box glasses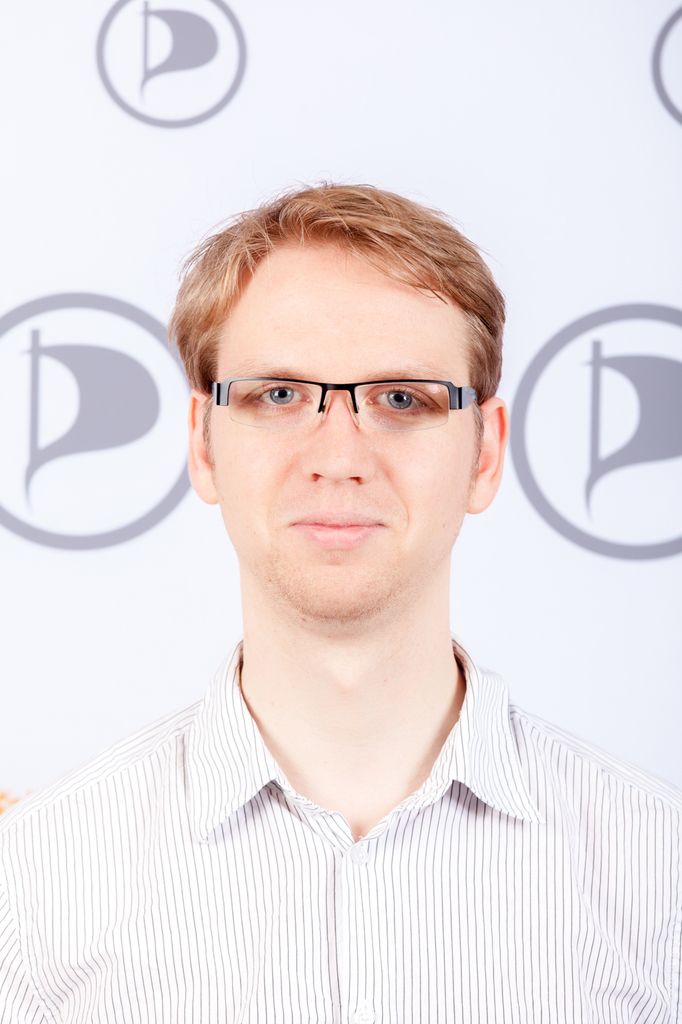
crop(196, 356, 504, 449)
